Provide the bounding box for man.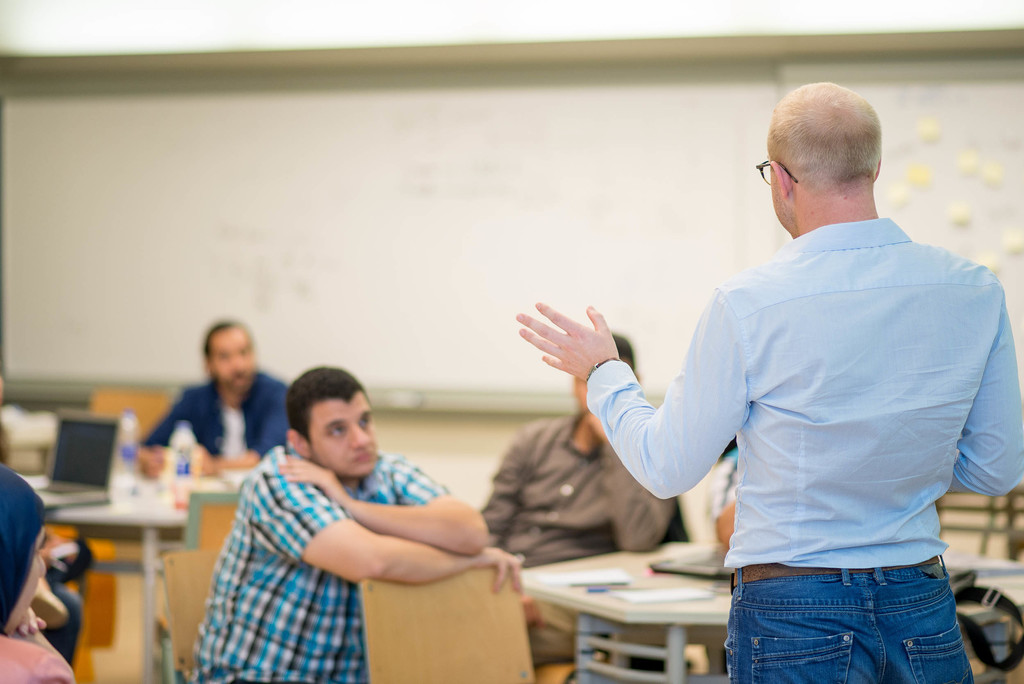
524, 72, 991, 658.
